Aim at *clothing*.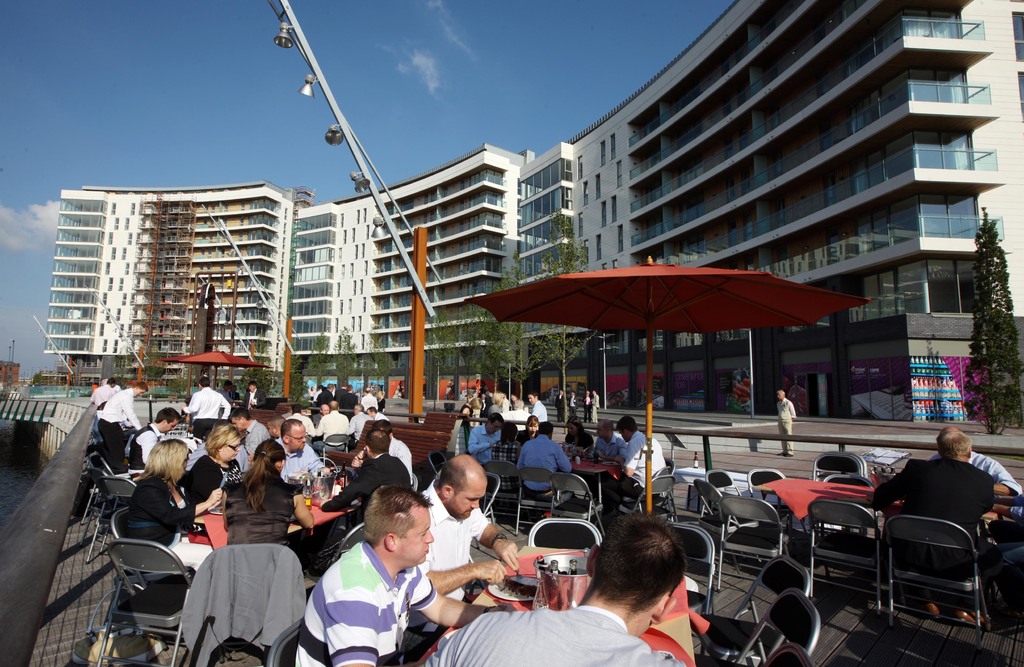
Aimed at locate(218, 467, 307, 556).
